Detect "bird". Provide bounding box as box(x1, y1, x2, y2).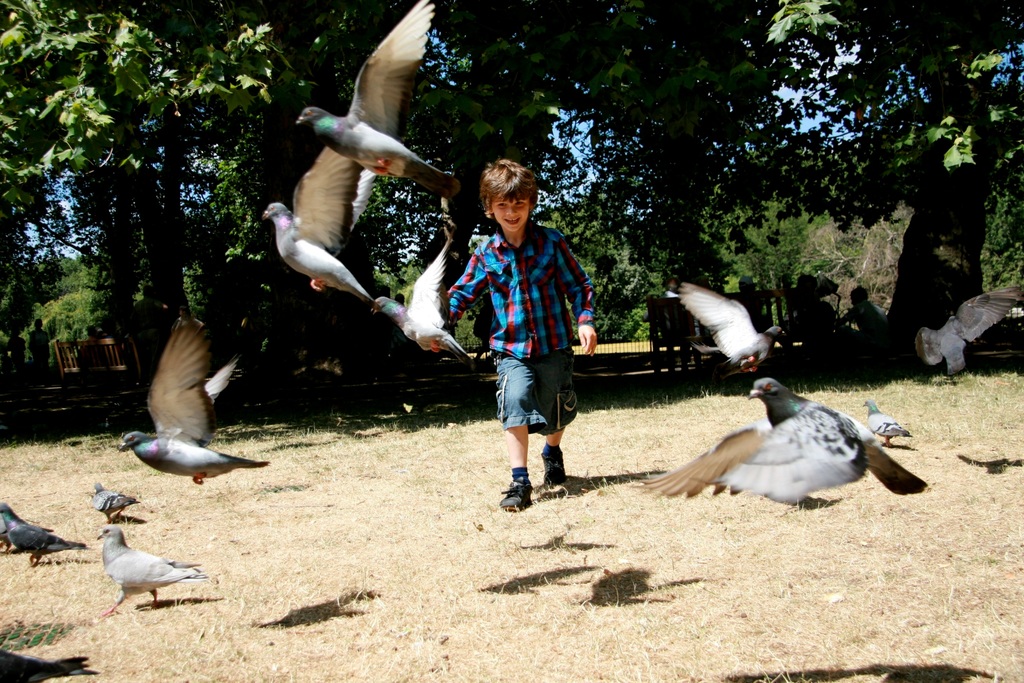
box(917, 287, 1022, 375).
